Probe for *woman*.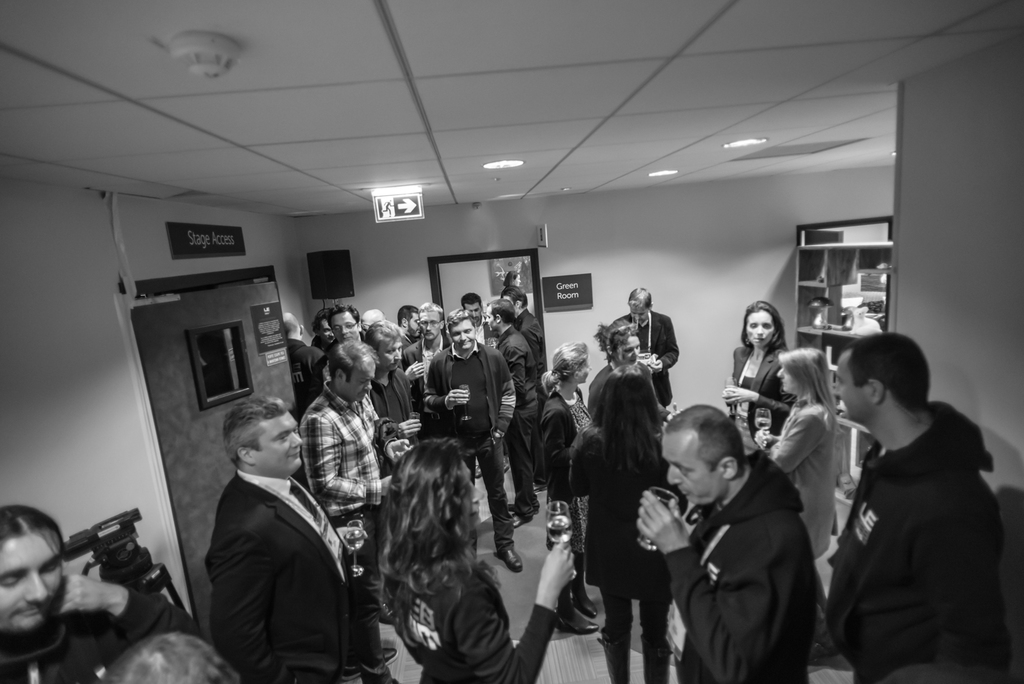
Probe result: {"x1": 587, "y1": 325, "x2": 671, "y2": 448}.
